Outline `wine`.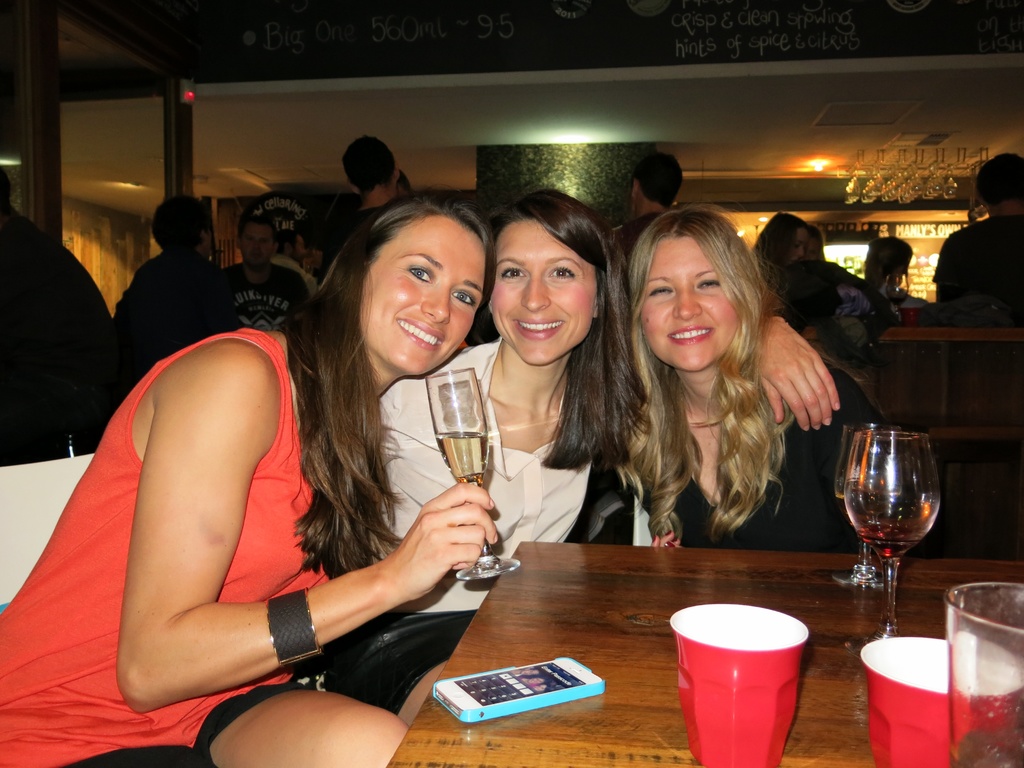
Outline: detection(839, 419, 952, 632).
